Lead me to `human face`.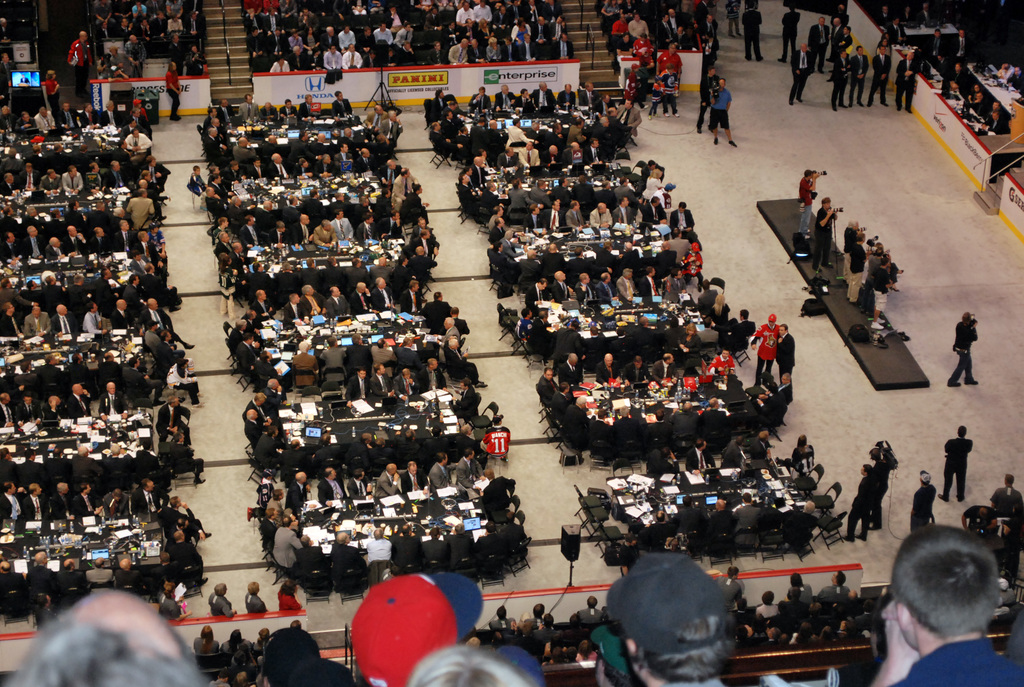
Lead to [51, 400, 58, 410].
